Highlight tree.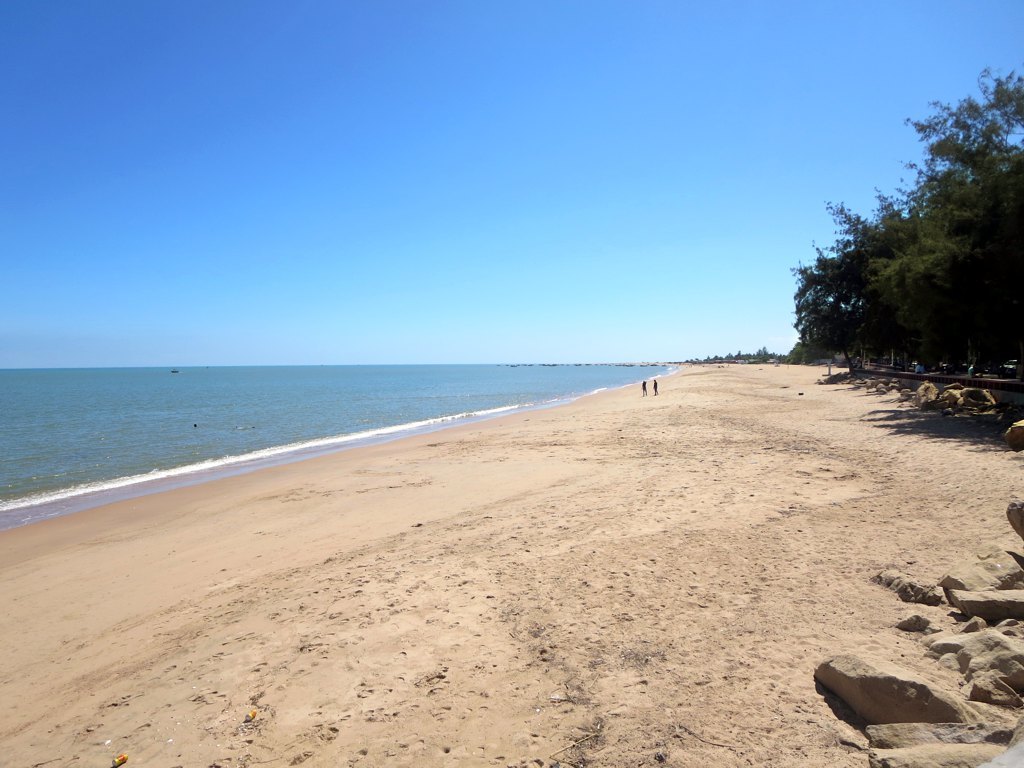
Highlighted region: box=[864, 68, 1023, 395].
